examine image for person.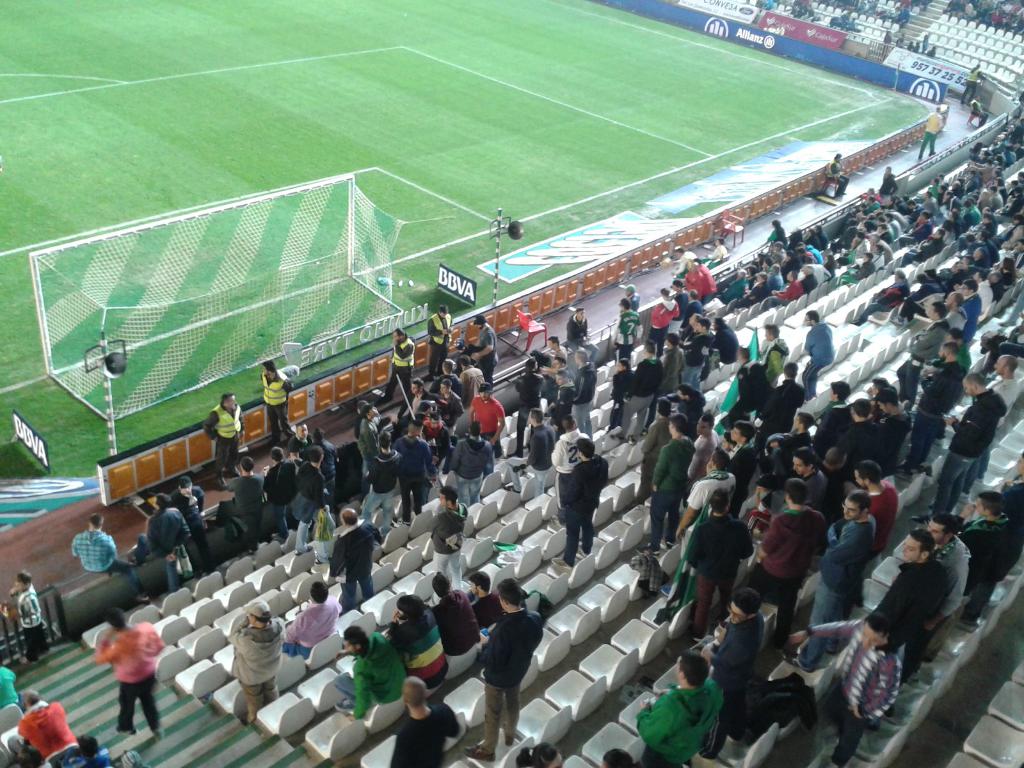
Examination result: 73 729 114 767.
